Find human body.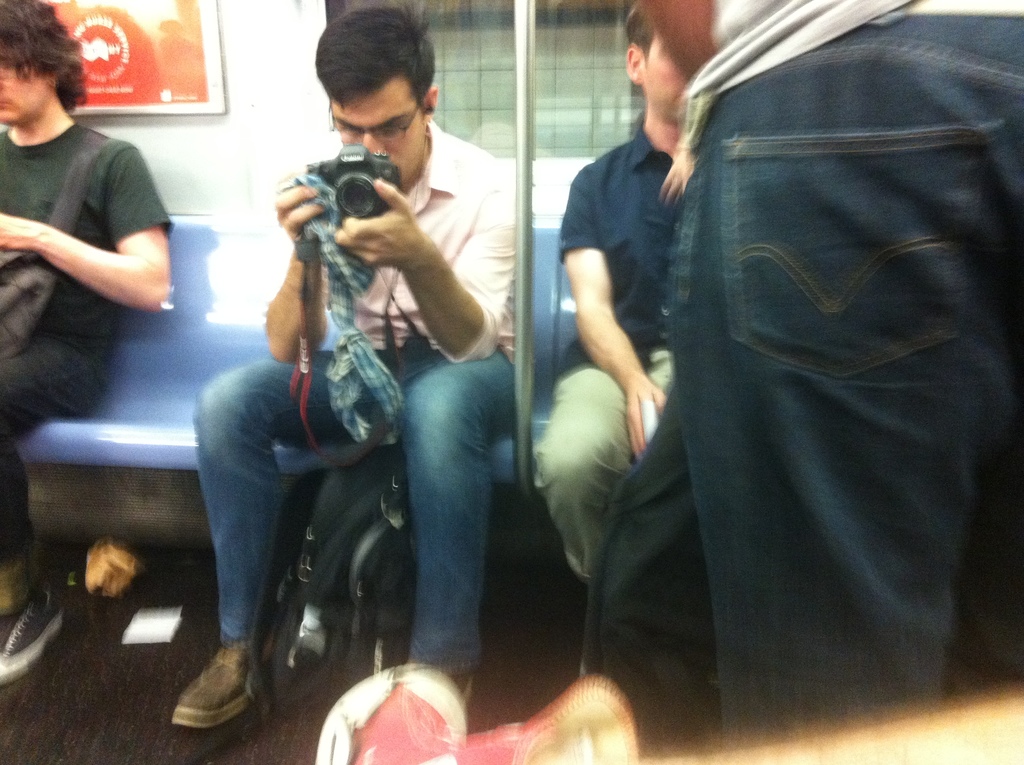
x1=178 y1=56 x2=540 y2=742.
